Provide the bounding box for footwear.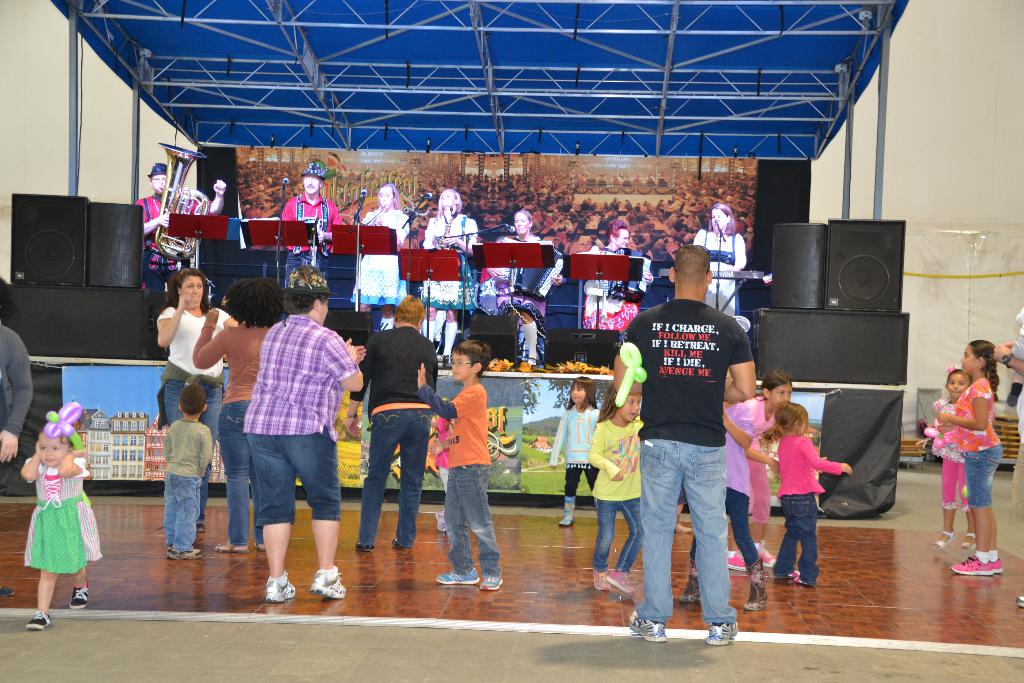
(255,543,267,554).
